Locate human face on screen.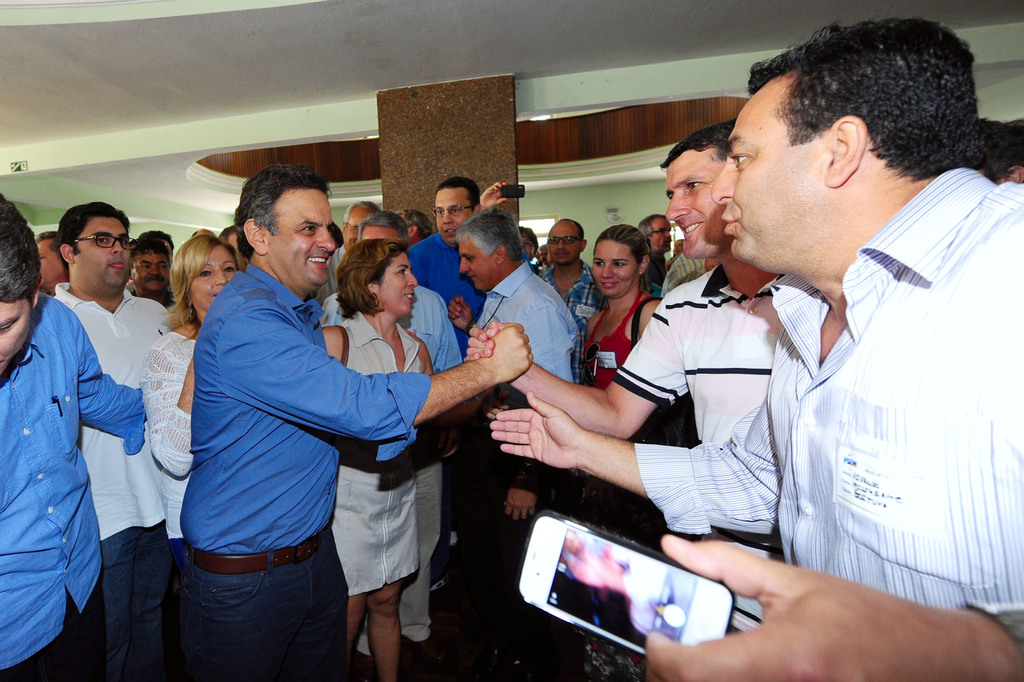
On screen at pyautogui.locateOnScreen(0, 304, 31, 377).
